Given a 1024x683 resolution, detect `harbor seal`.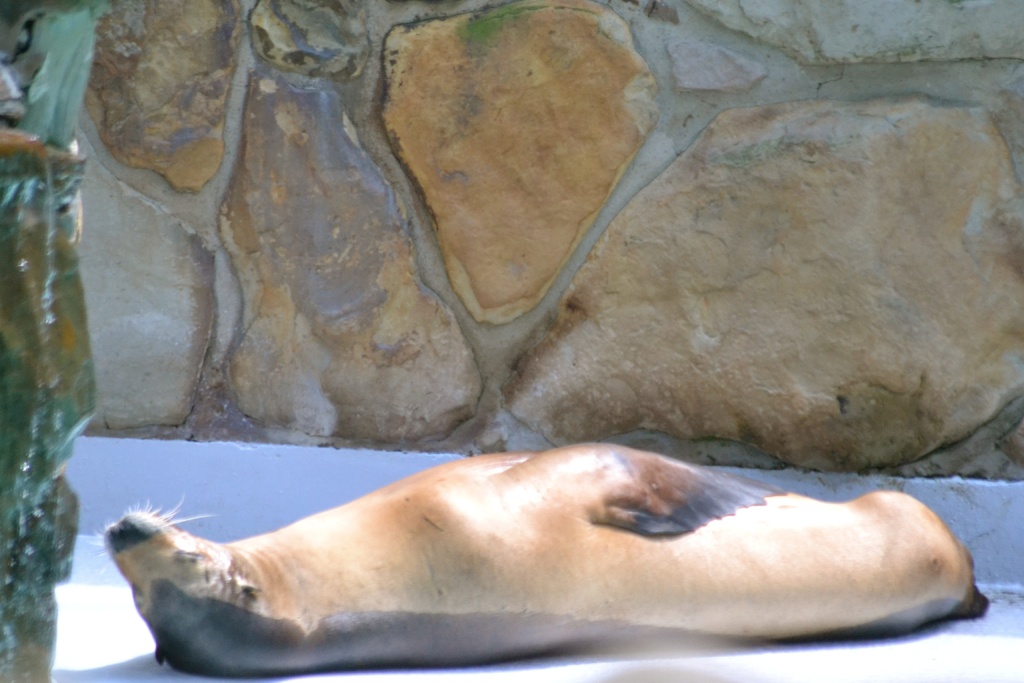
103, 428, 1003, 665.
